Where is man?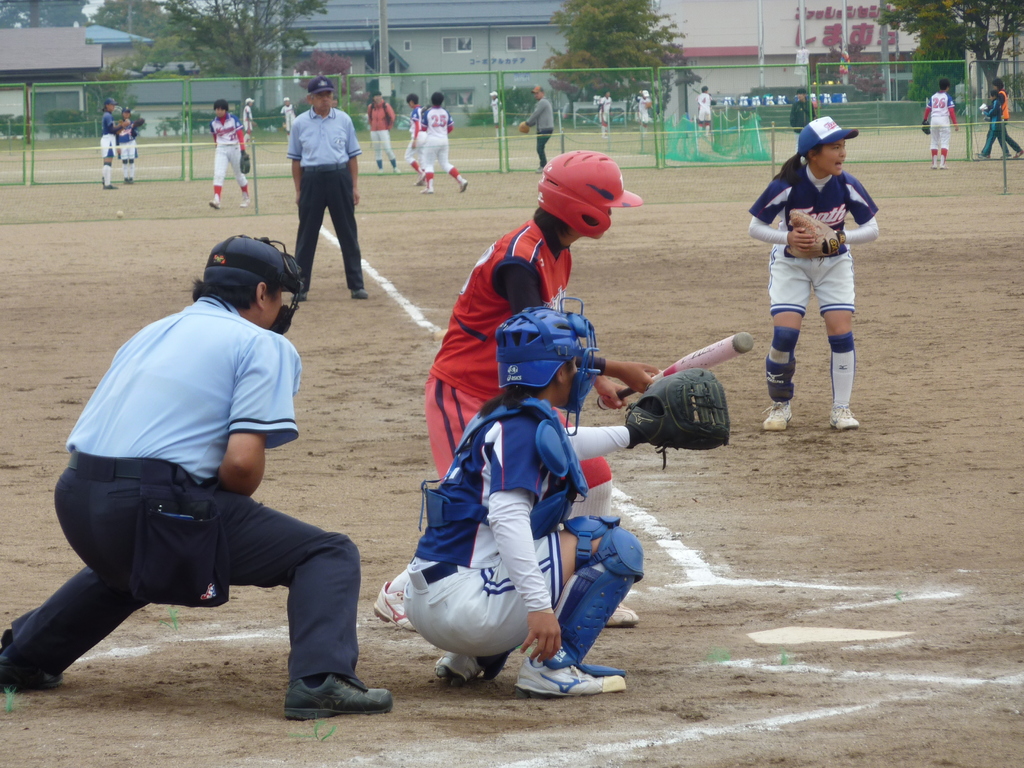
[x1=427, y1=97, x2=473, y2=198].
